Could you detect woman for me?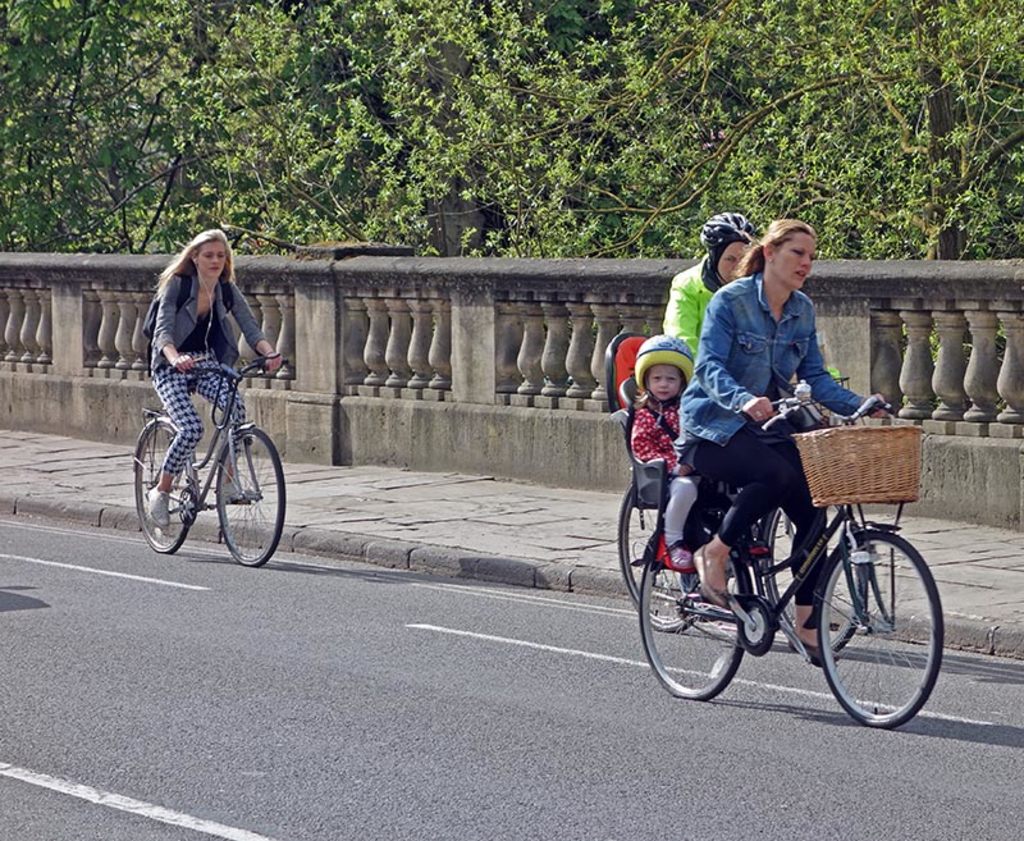
Detection result: bbox=[673, 218, 887, 662].
